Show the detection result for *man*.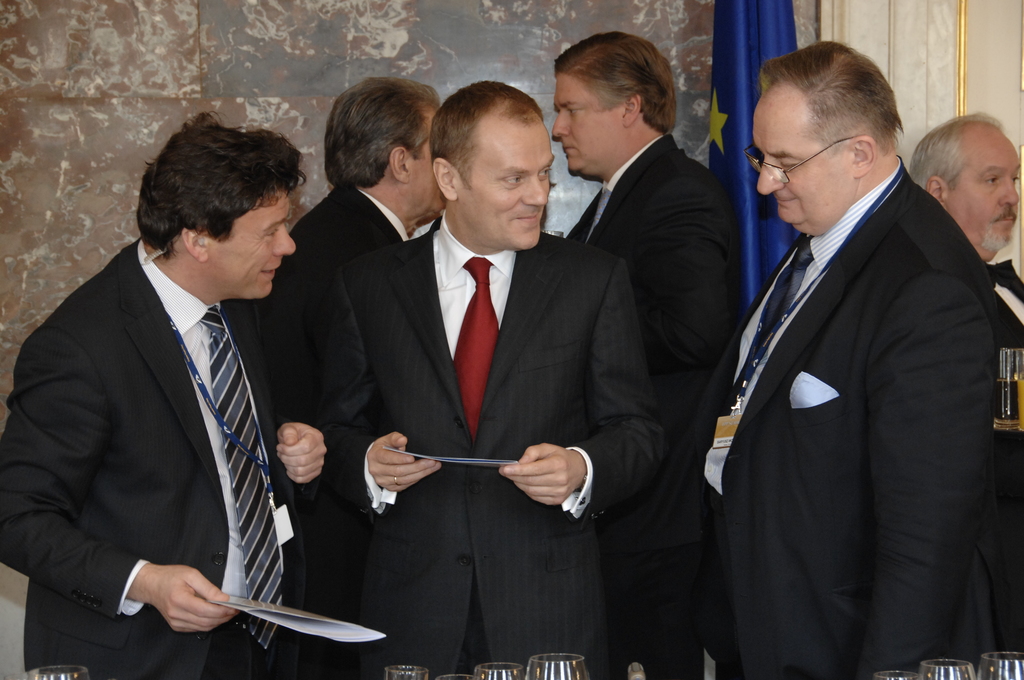
<bbox>656, 38, 997, 679</bbox>.
